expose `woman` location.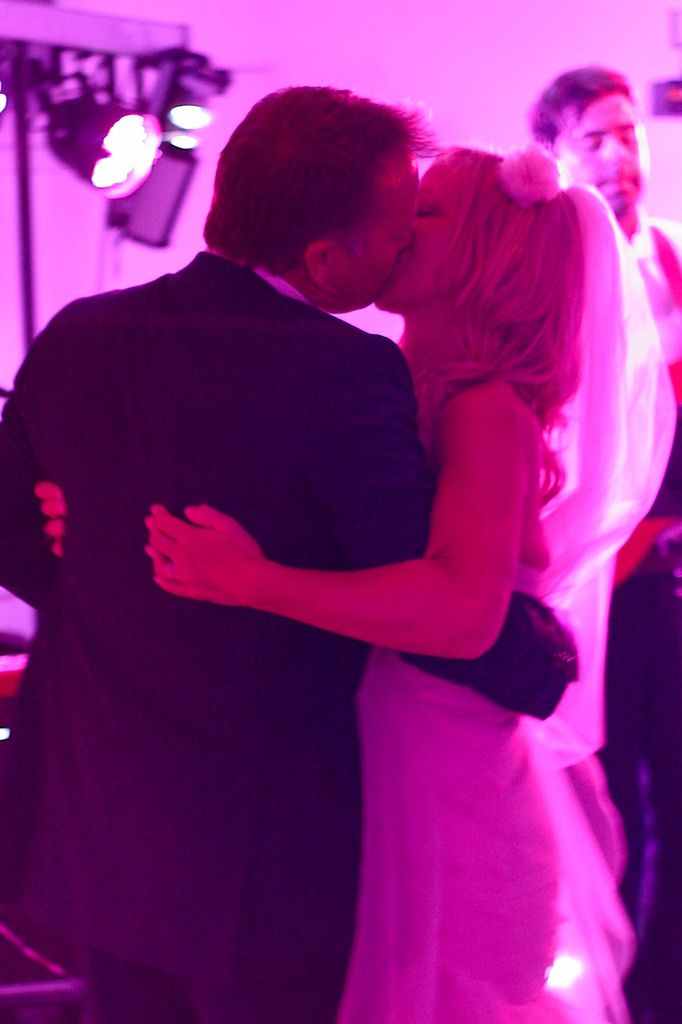
Exposed at x1=47 y1=73 x2=648 y2=1006.
